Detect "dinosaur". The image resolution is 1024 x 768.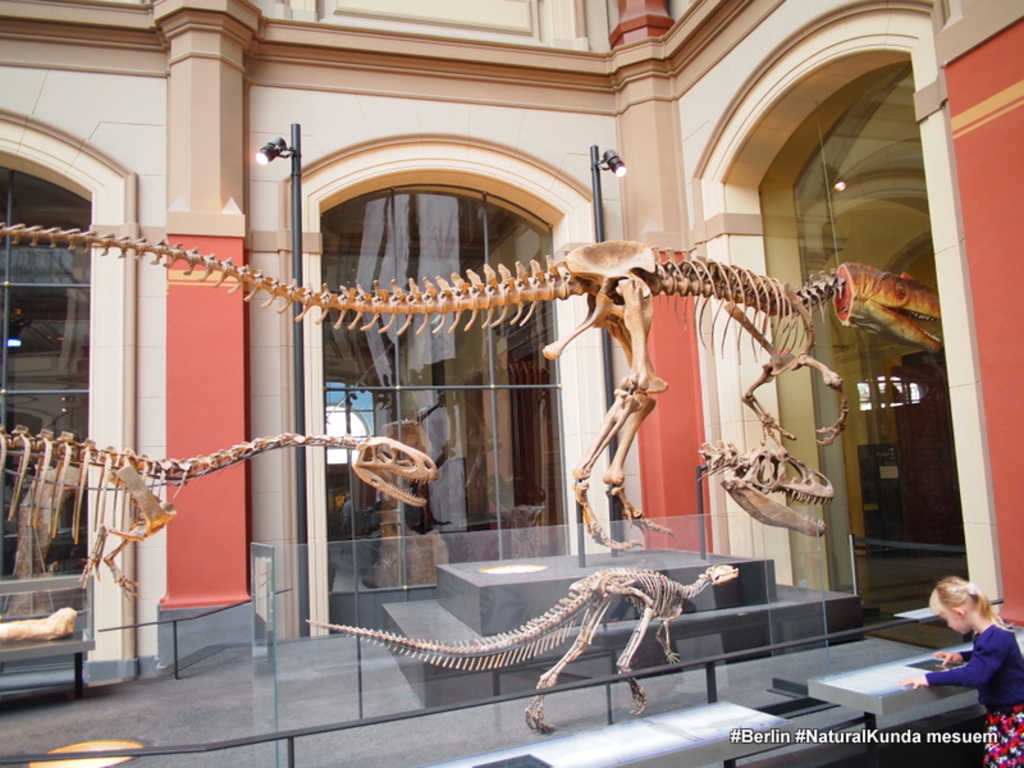
(301,558,740,736).
